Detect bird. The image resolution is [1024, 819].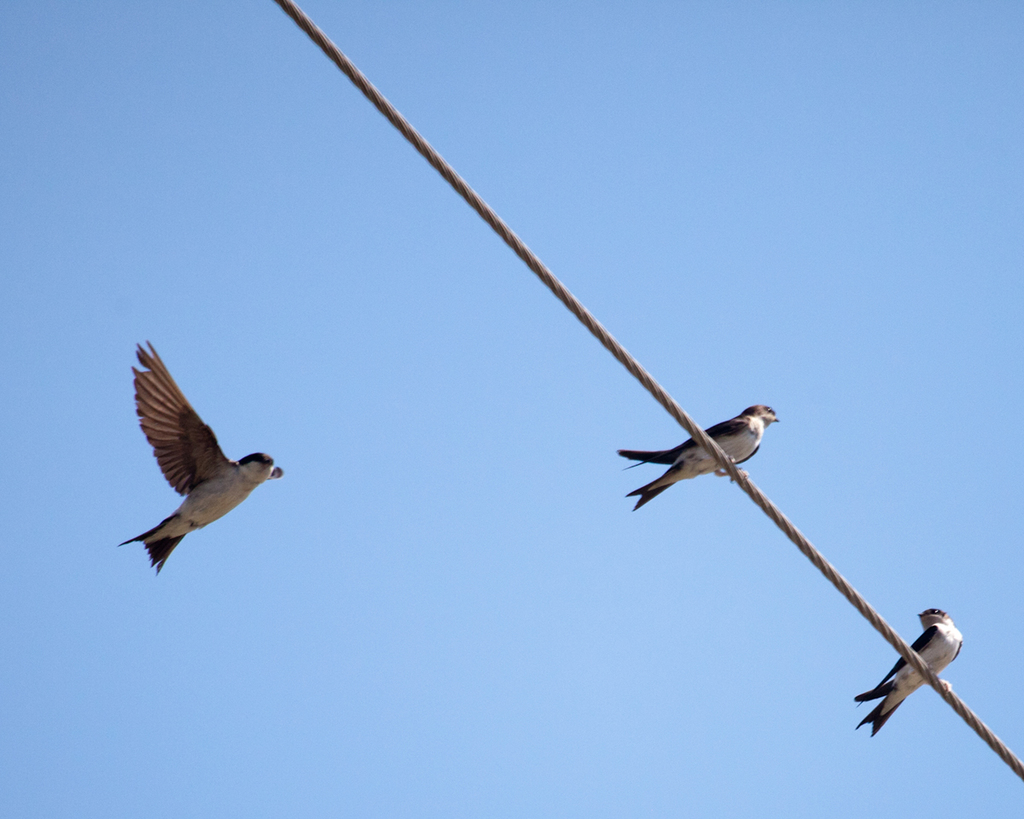
(left=107, top=348, right=285, bottom=591).
